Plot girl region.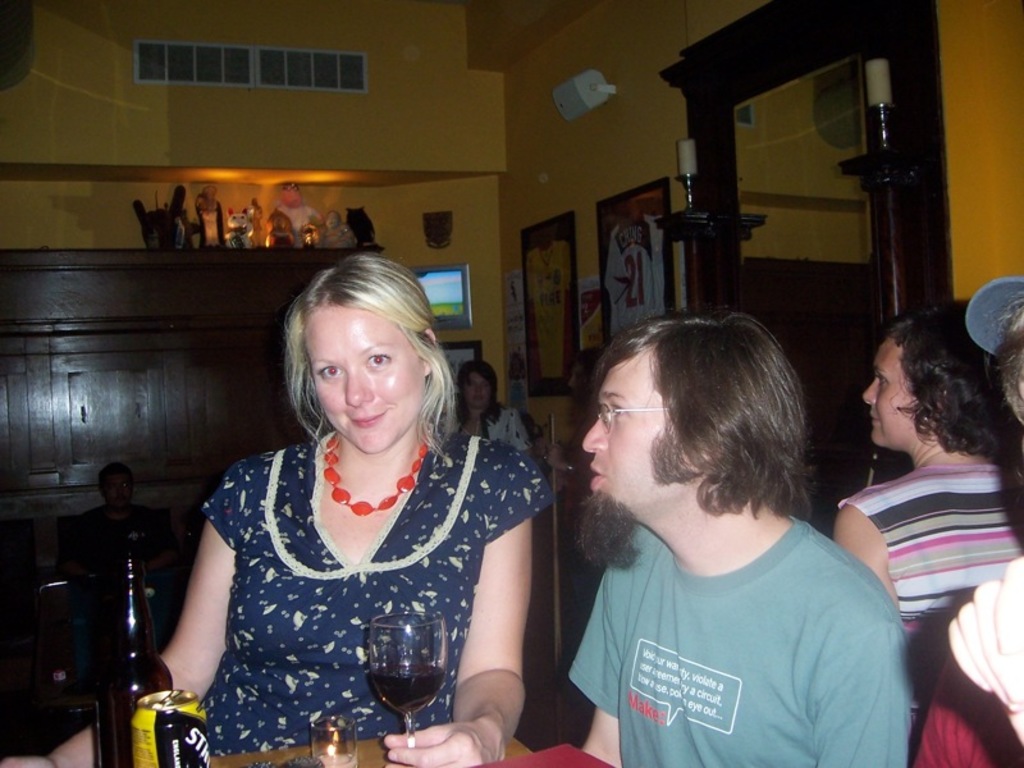
Plotted at pyautogui.locateOnScreen(828, 301, 1023, 740).
